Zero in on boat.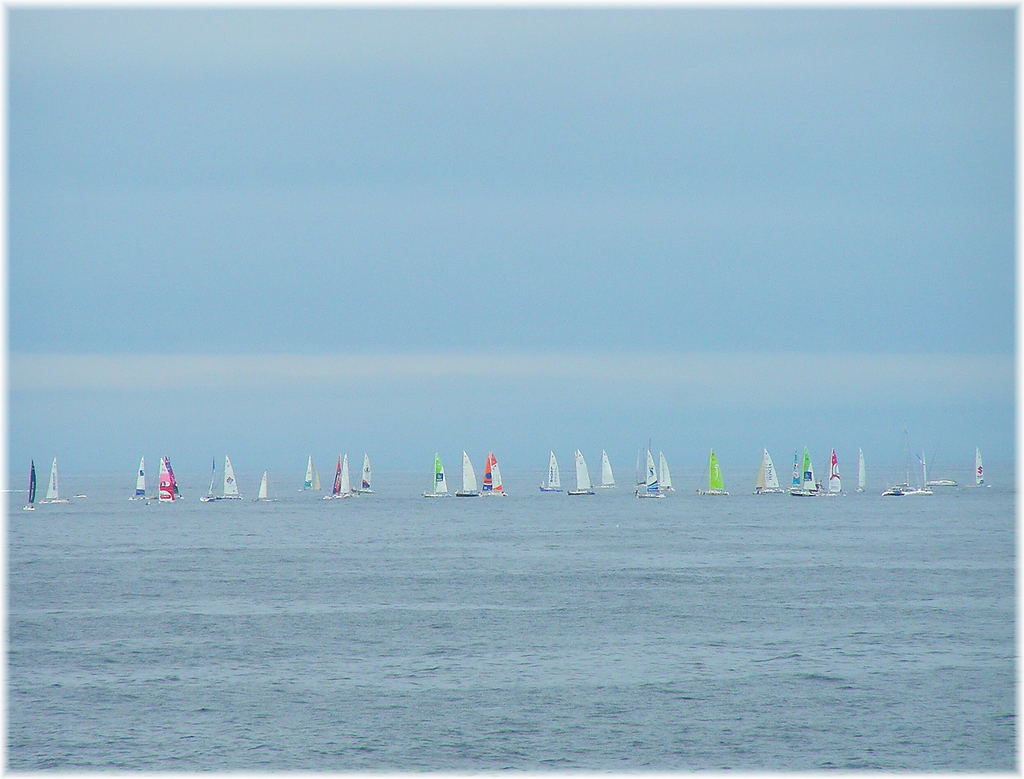
Zeroed in: (215,457,238,501).
